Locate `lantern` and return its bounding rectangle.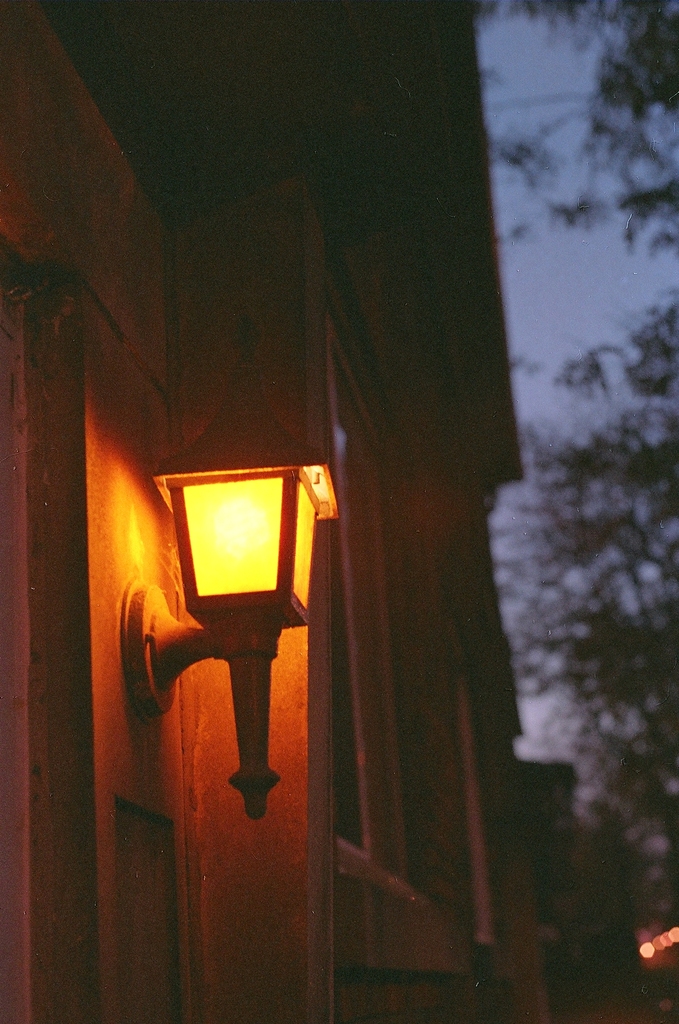
<region>131, 357, 336, 816</region>.
